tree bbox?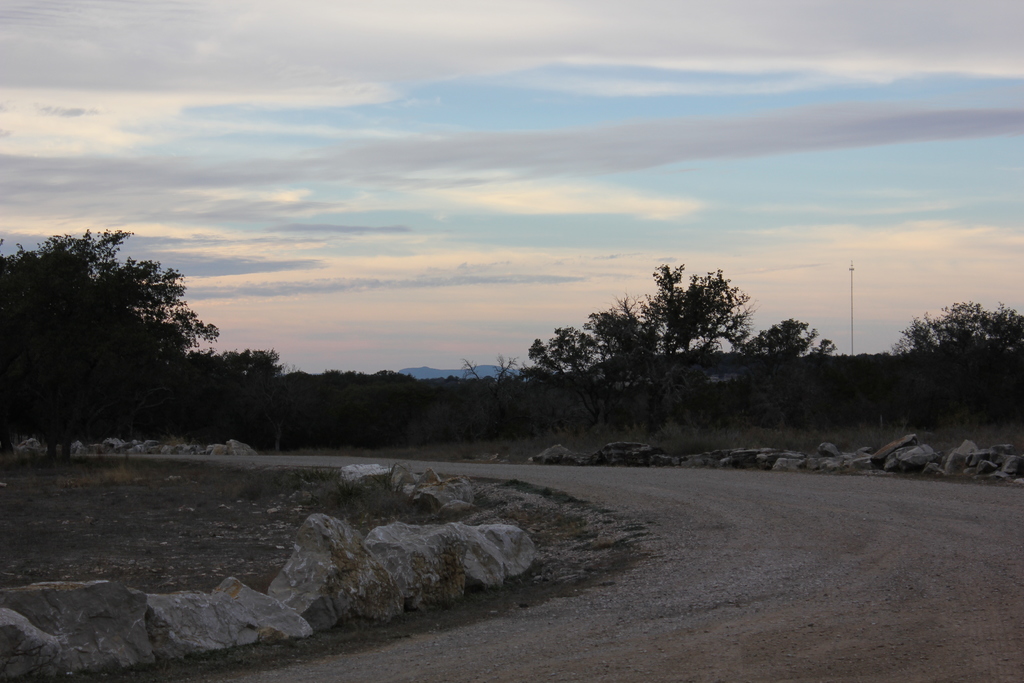
BBox(730, 336, 774, 424)
